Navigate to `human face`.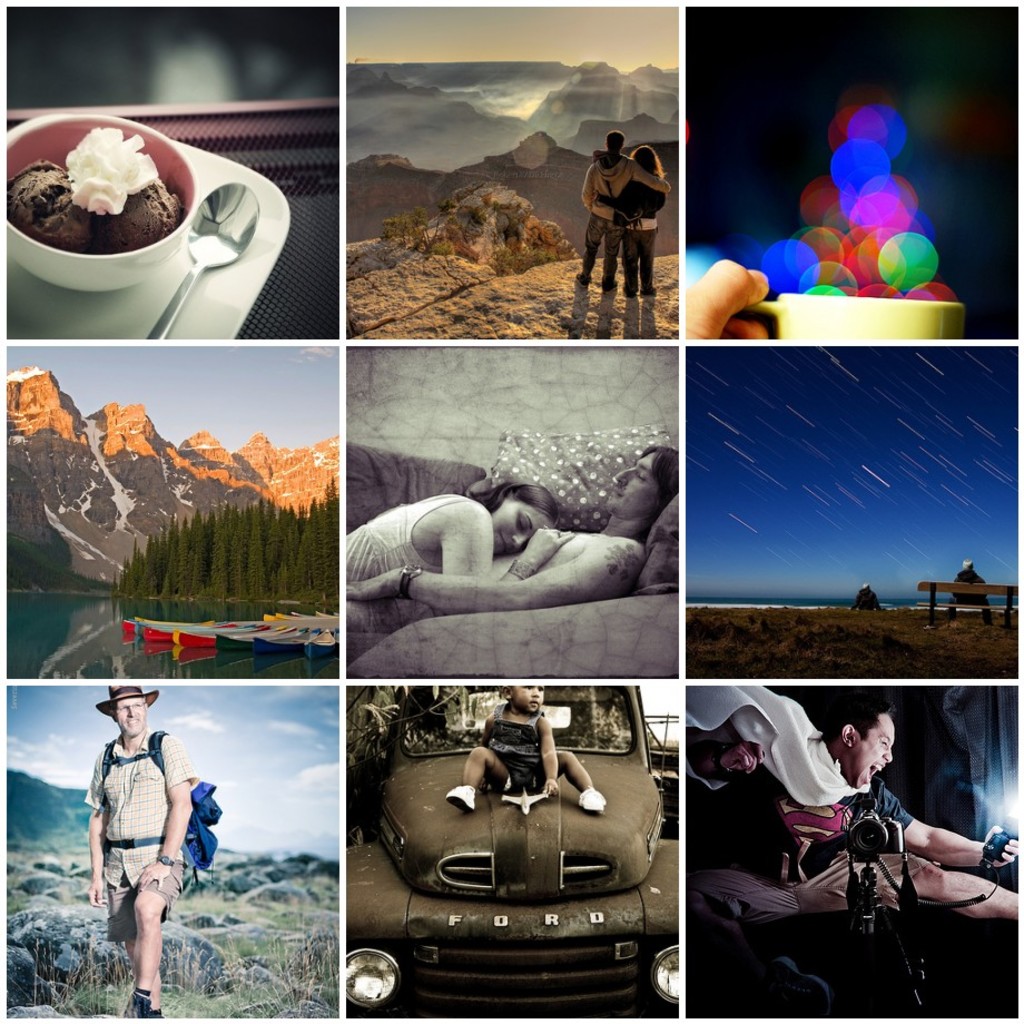
Navigation target: Rect(514, 681, 543, 709).
